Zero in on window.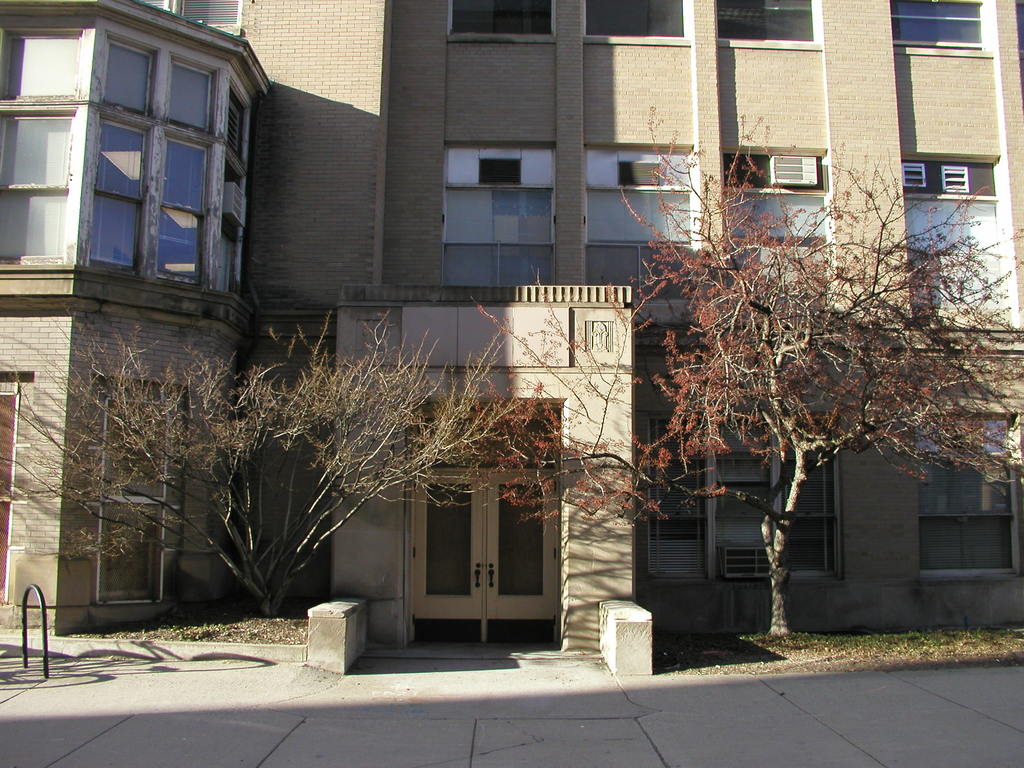
Zeroed in: (902, 154, 1006, 307).
